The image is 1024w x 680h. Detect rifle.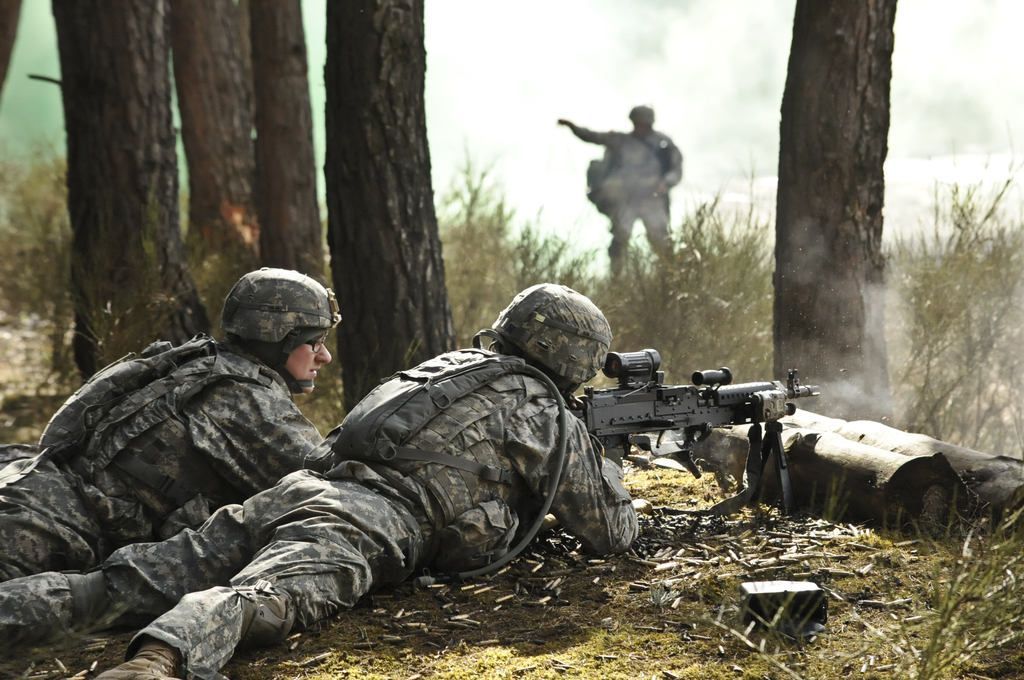
Detection: 569, 350, 821, 485.
